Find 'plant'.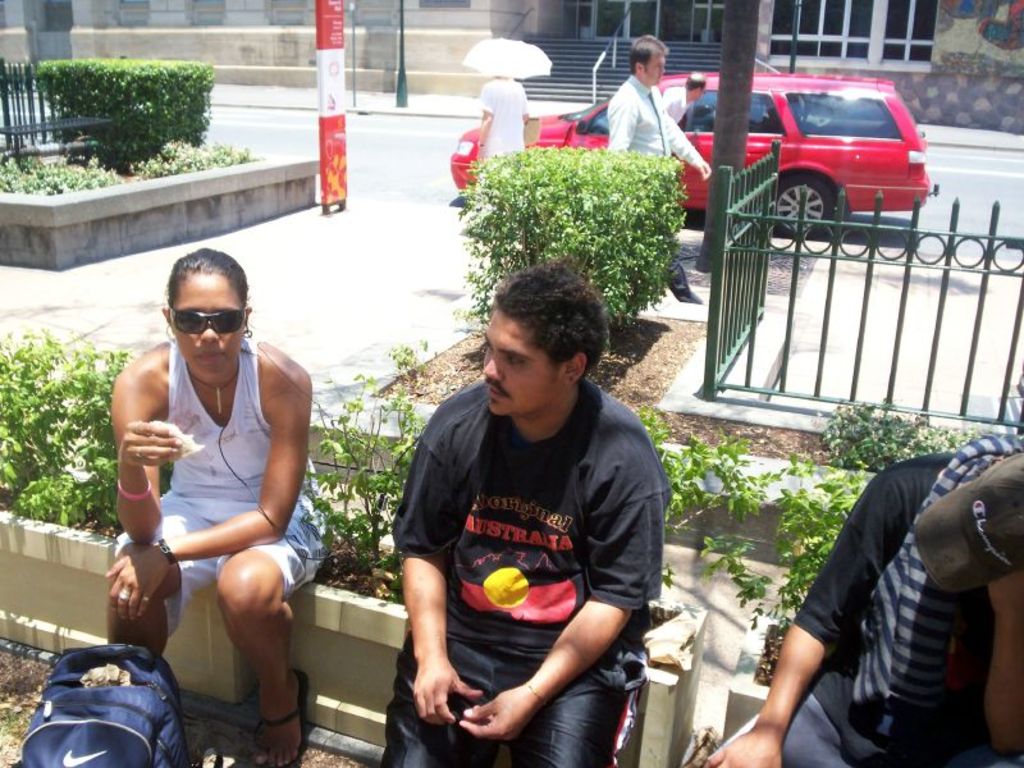
x1=630 y1=408 x2=870 y2=628.
